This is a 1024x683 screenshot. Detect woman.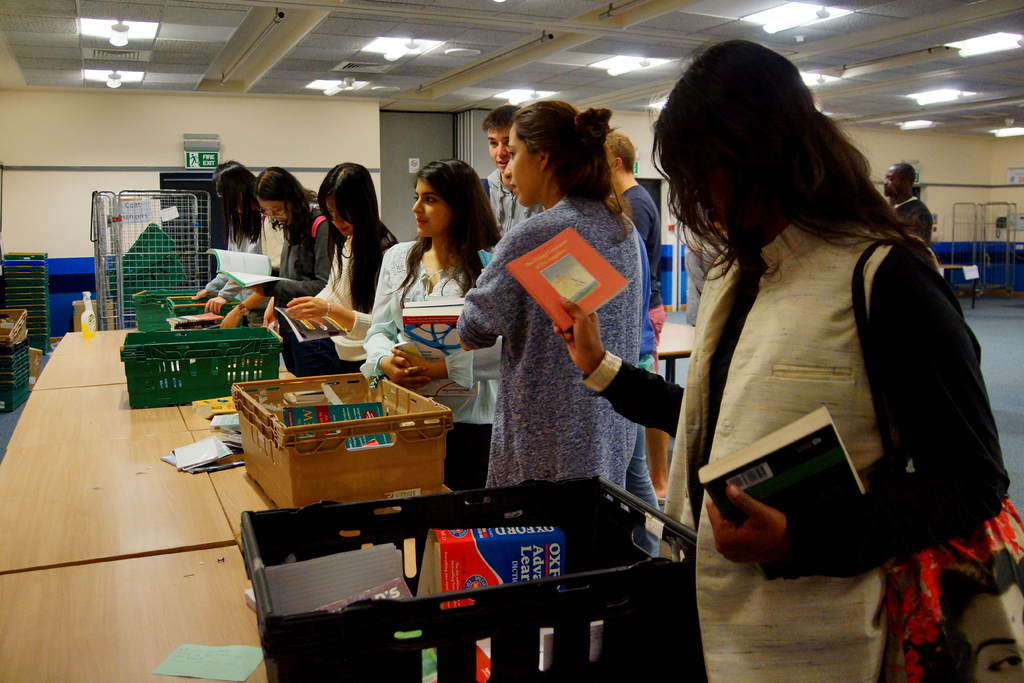
461, 102, 641, 513.
